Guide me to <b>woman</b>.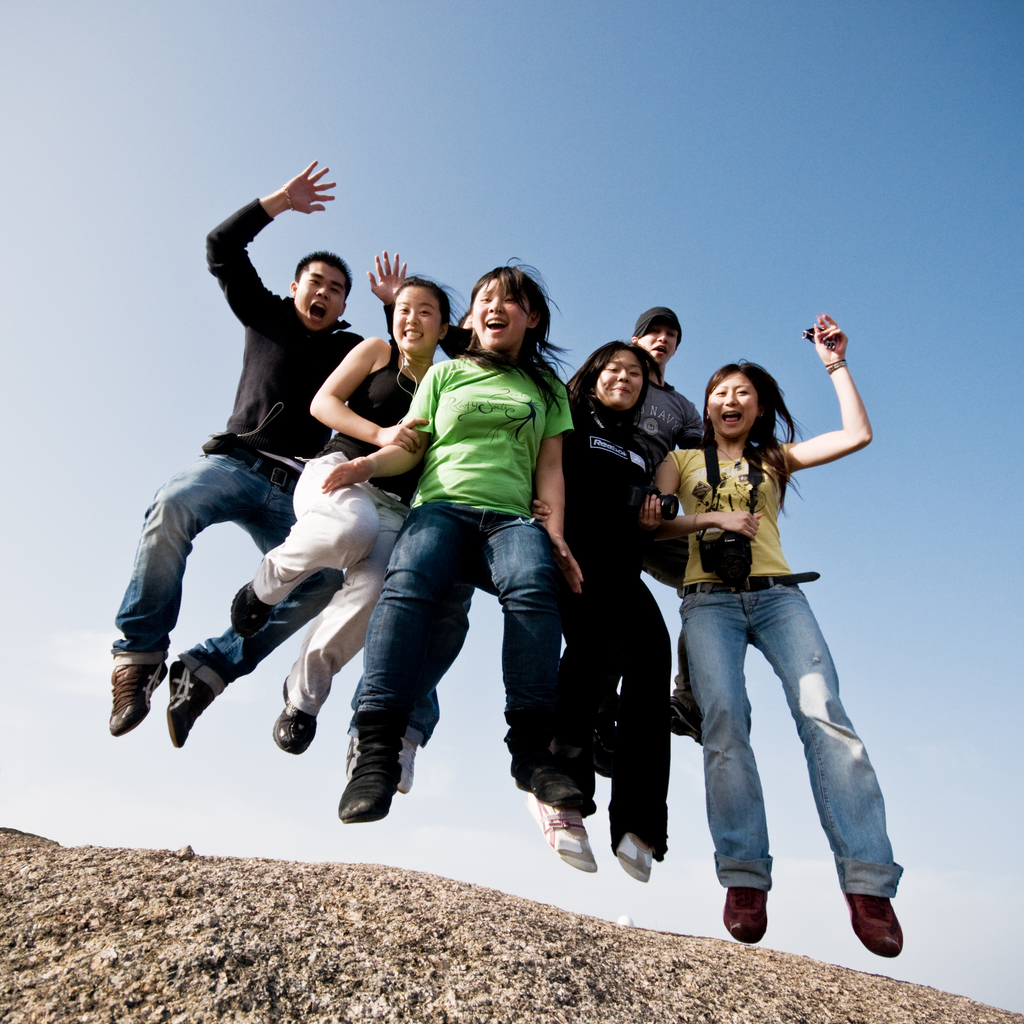
Guidance: 231 273 482 756.
